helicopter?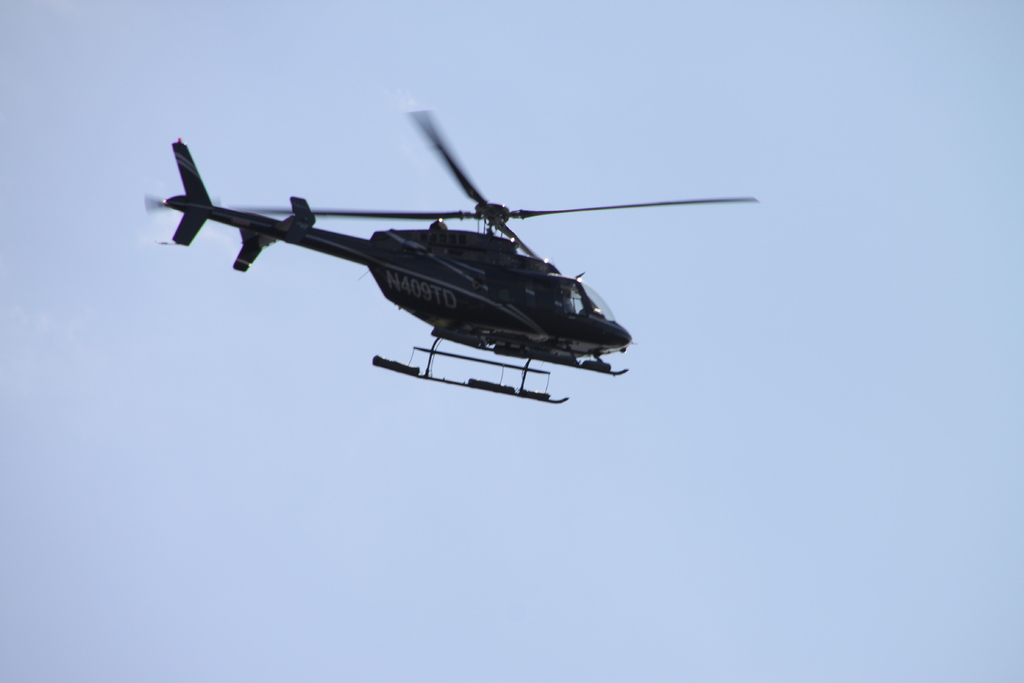
138:108:773:406
